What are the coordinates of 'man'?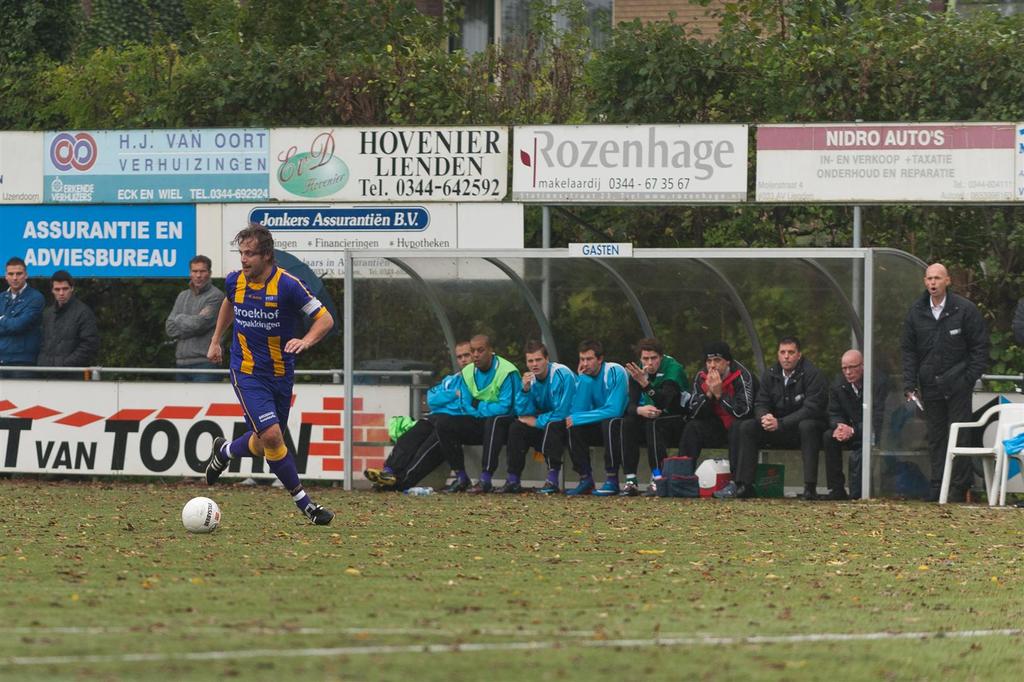
<region>163, 251, 232, 385</region>.
